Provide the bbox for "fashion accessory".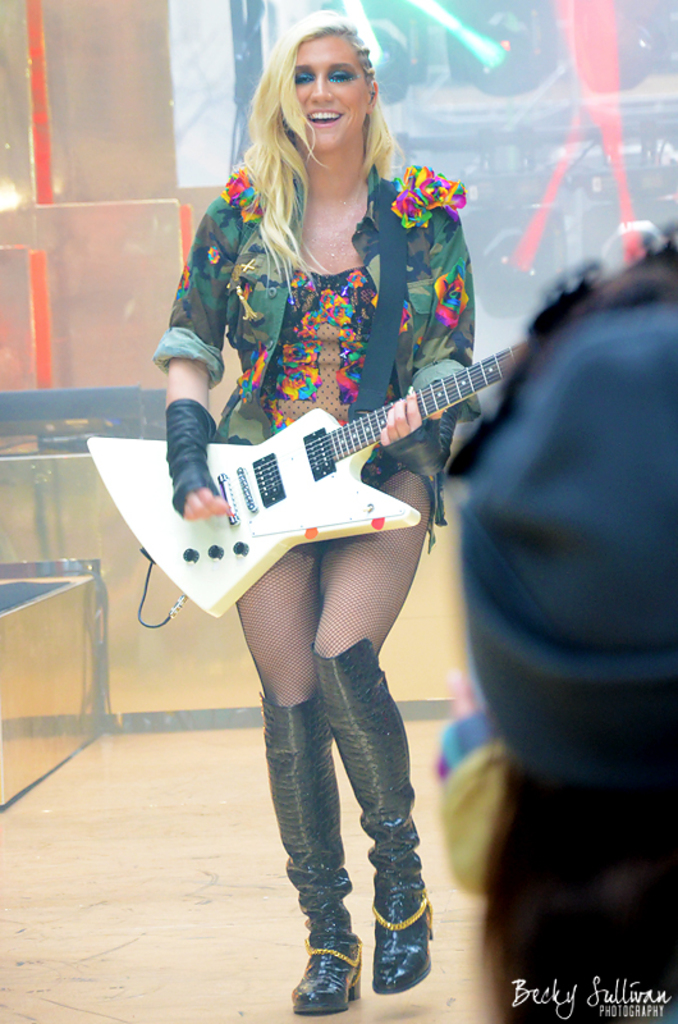
locate(165, 396, 219, 513).
